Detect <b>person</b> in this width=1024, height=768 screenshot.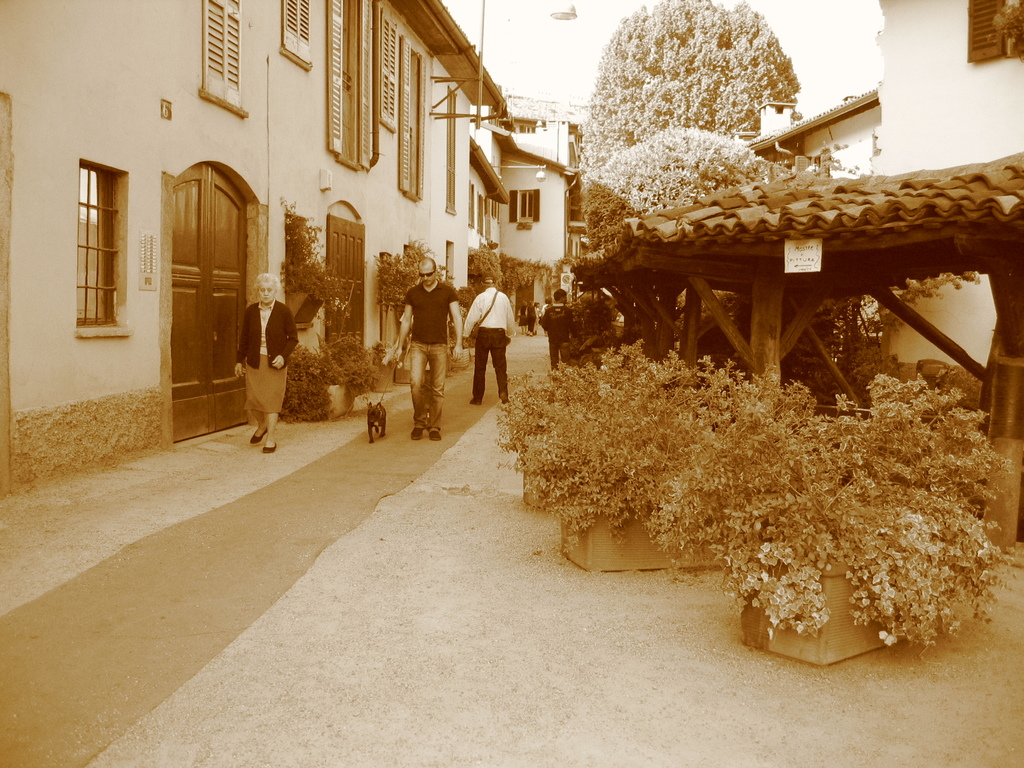
Detection: 544 286 573 369.
